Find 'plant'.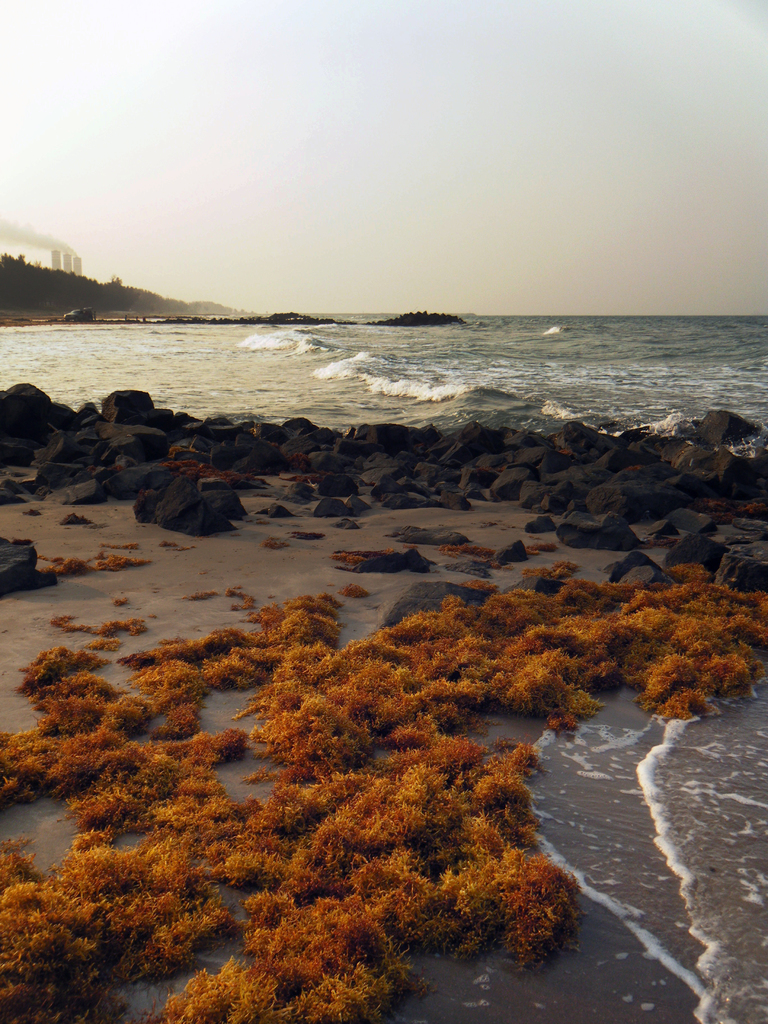
x1=282, y1=468, x2=324, y2=491.
